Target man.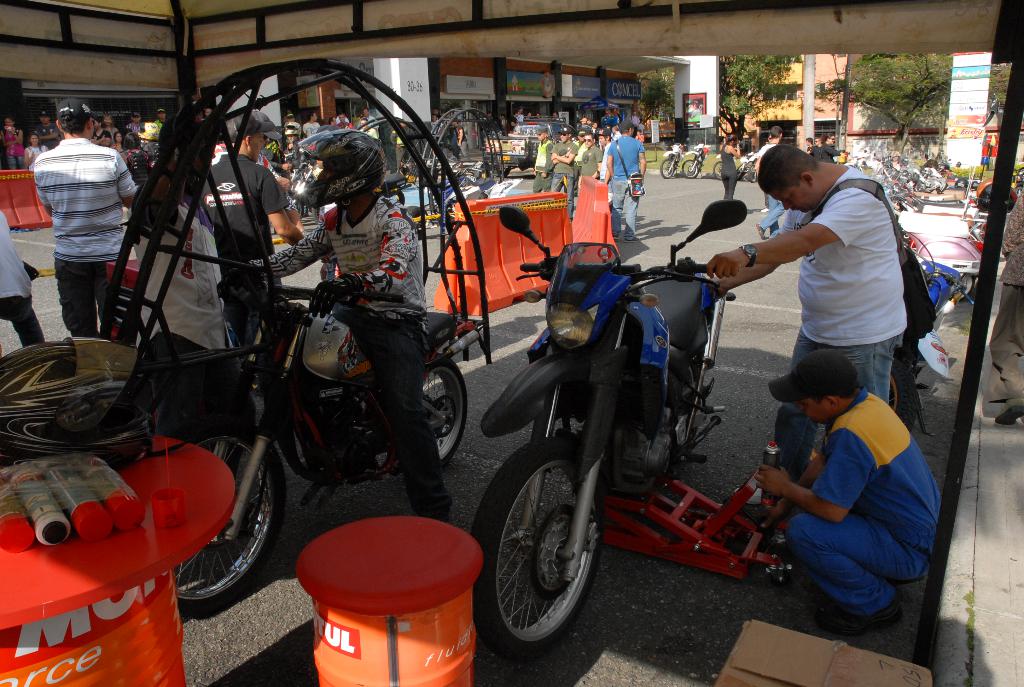
Target region: select_region(340, 113, 349, 126).
